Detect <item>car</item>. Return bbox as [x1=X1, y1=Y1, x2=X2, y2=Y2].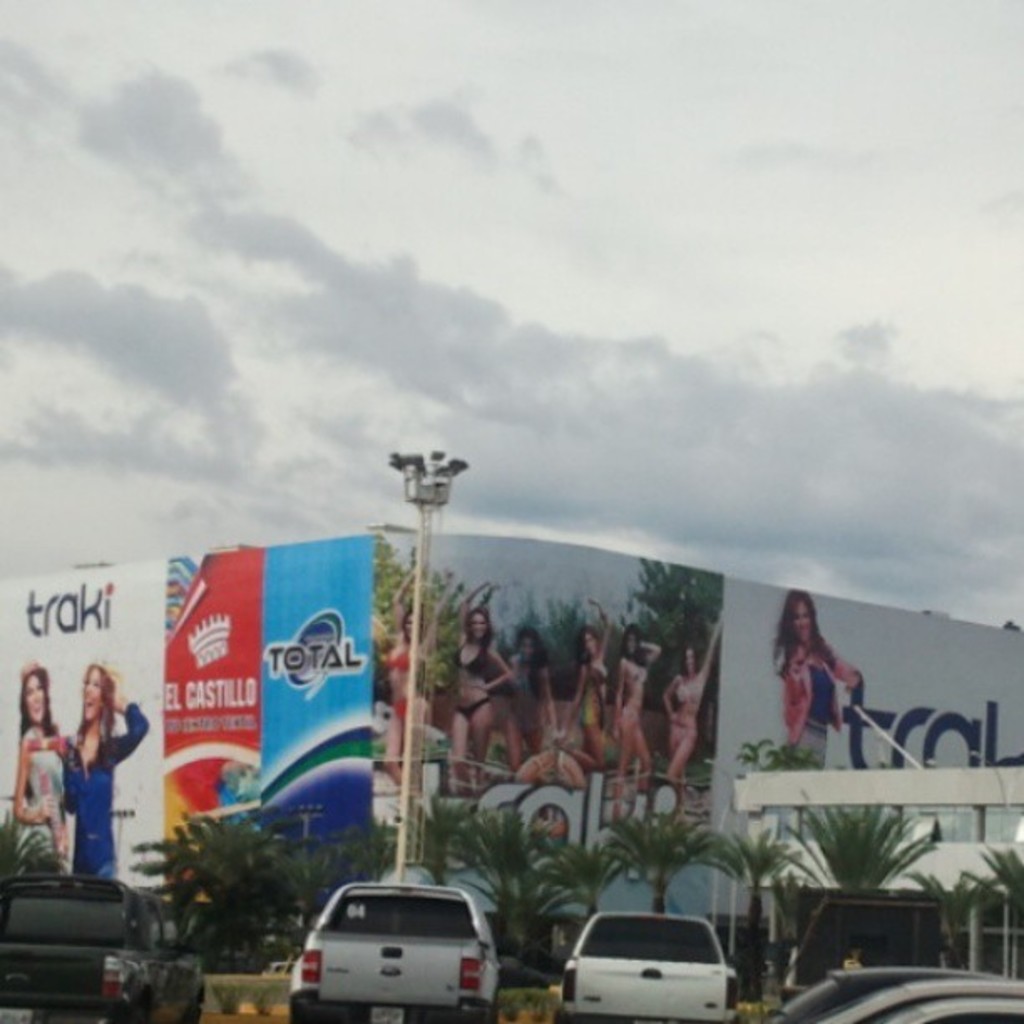
[x1=0, y1=870, x2=206, y2=1022].
